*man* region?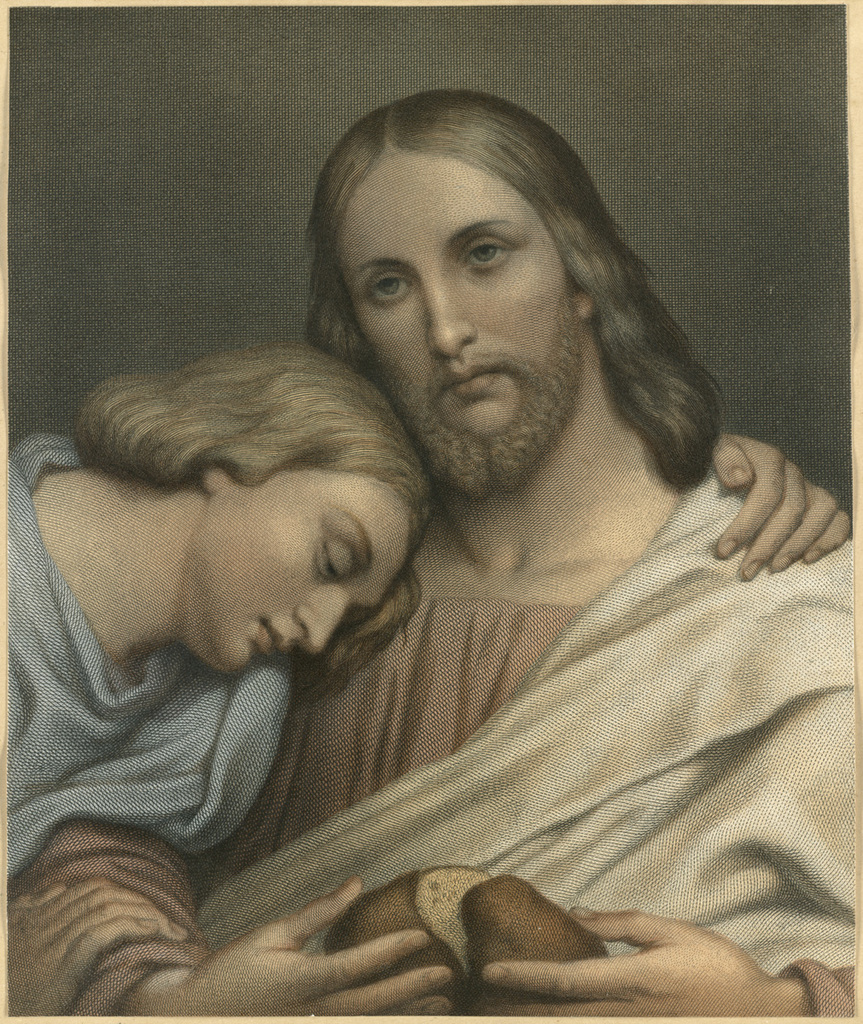
bbox=(52, 118, 836, 1001)
